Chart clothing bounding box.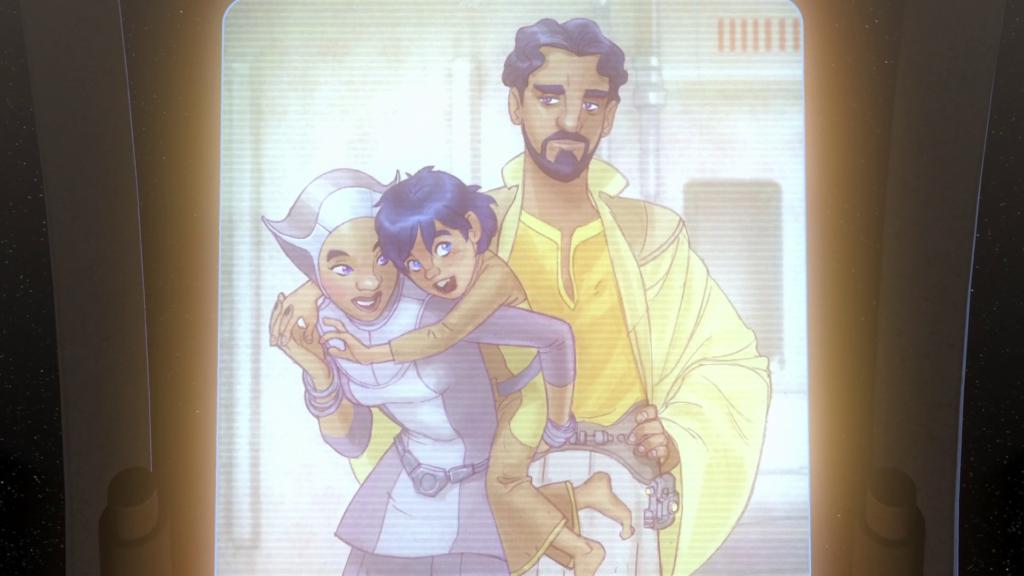
Charted: box(387, 240, 577, 575).
